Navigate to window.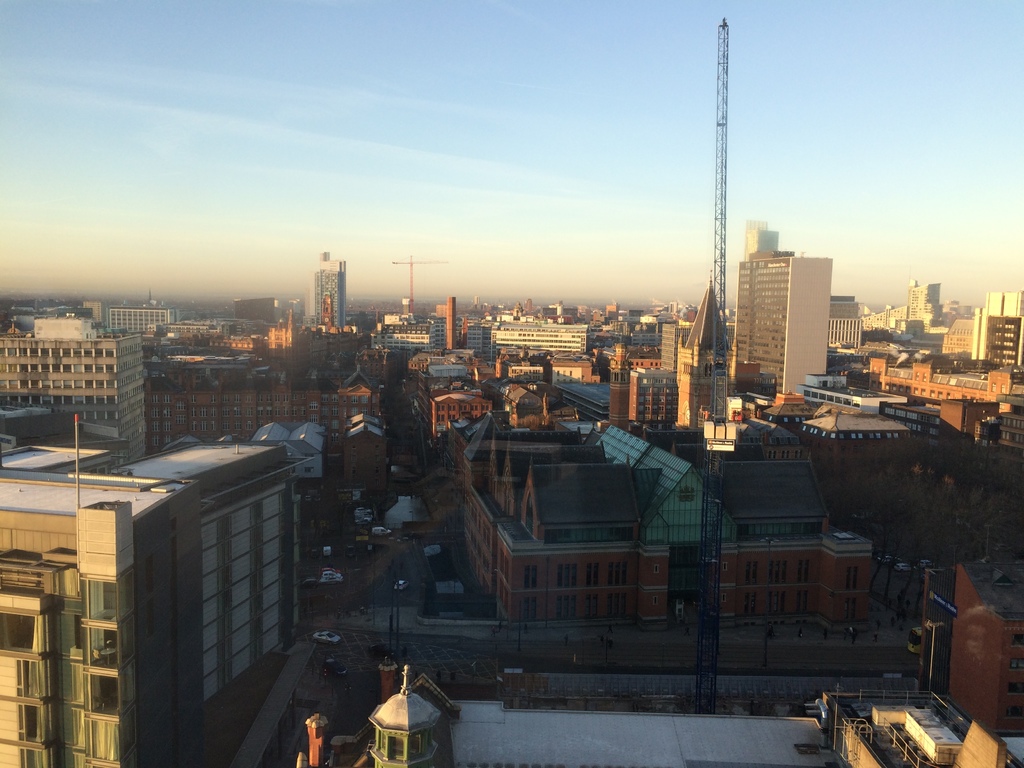
Navigation target: <box>12,705,40,743</box>.
